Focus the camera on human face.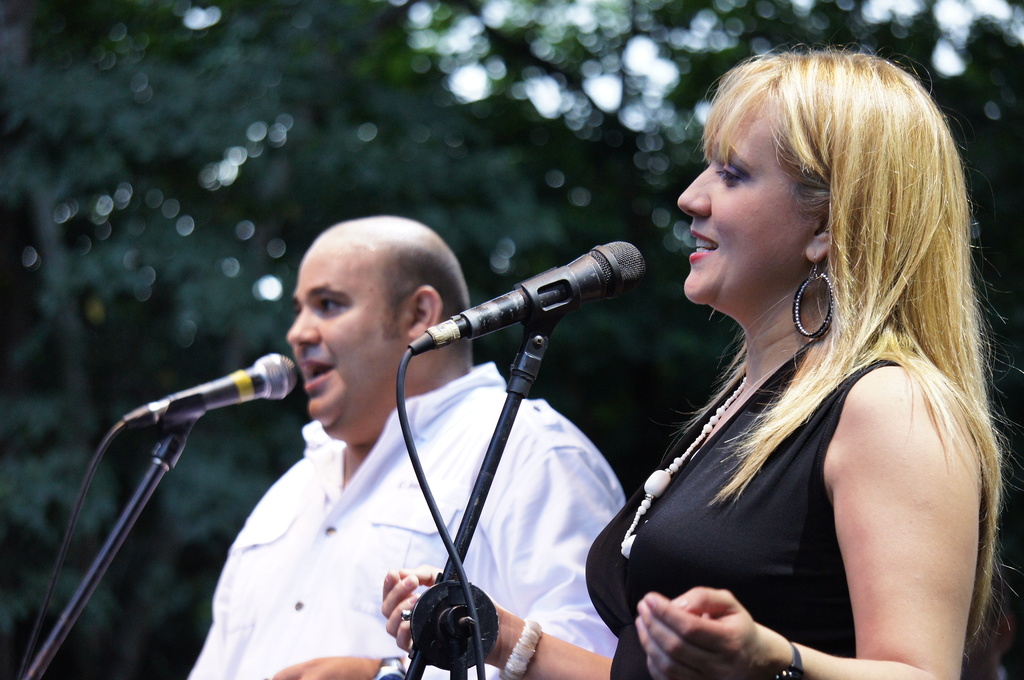
Focus region: 677, 97, 818, 304.
